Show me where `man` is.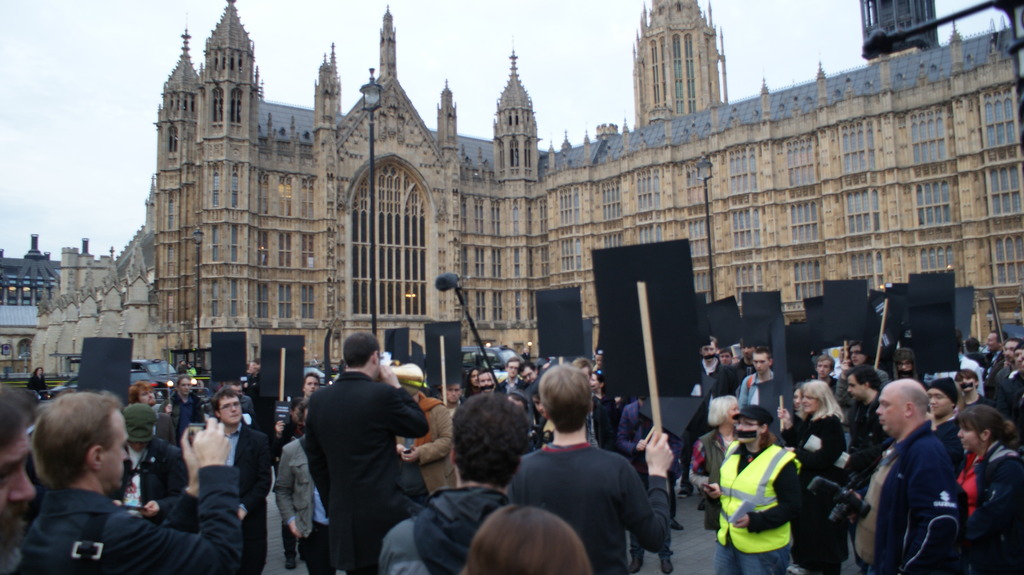
`man` is at locate(495, 356, 527, 391).
